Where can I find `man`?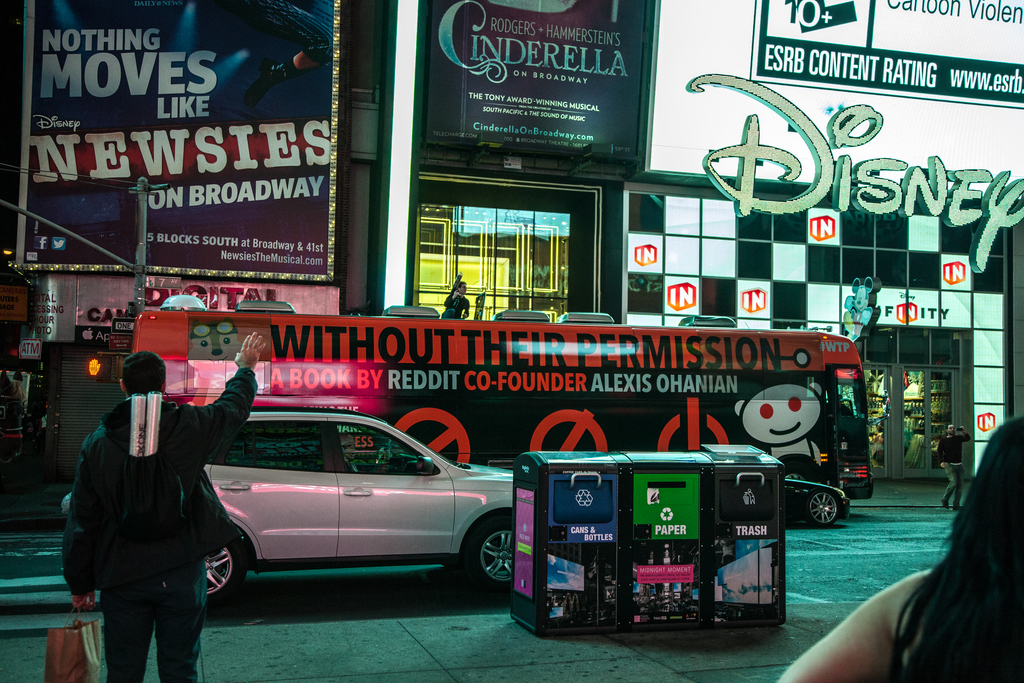
You can find it at pyautogui.locateOnScreen(440, 272, 475, 318).
